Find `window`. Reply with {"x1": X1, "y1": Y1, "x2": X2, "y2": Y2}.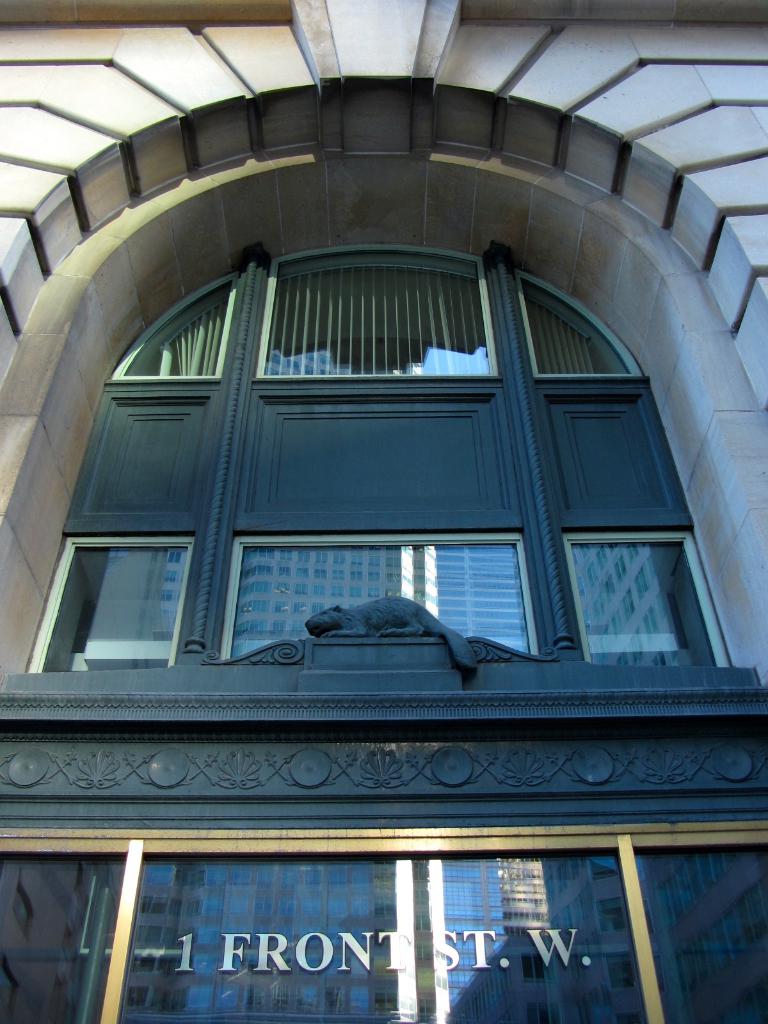
{"x1": 0, "y1": 820, "x2": 767, "y2": 1023}.
